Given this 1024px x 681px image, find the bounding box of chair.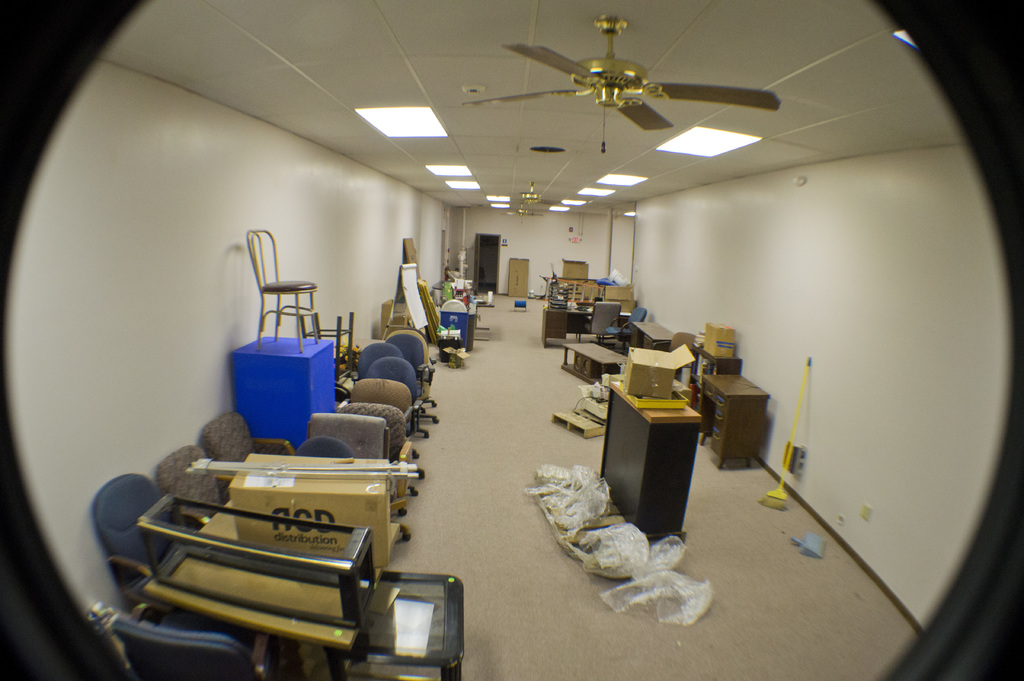
108,597,289,680.
